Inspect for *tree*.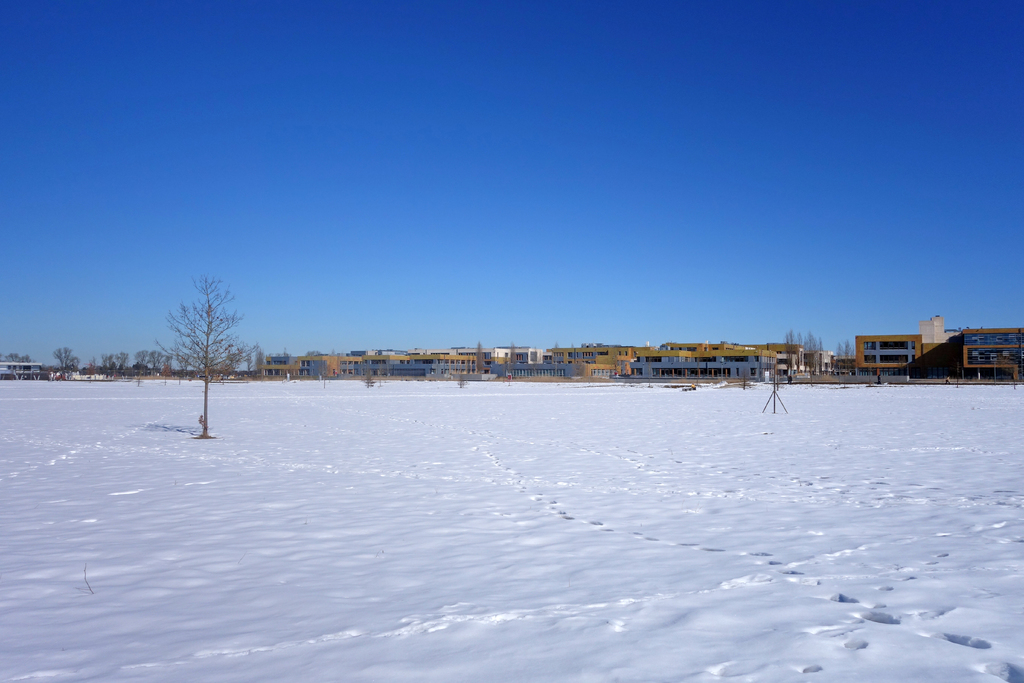
Inspection: <bbox>246, 342, 271, 385</bbox>.
